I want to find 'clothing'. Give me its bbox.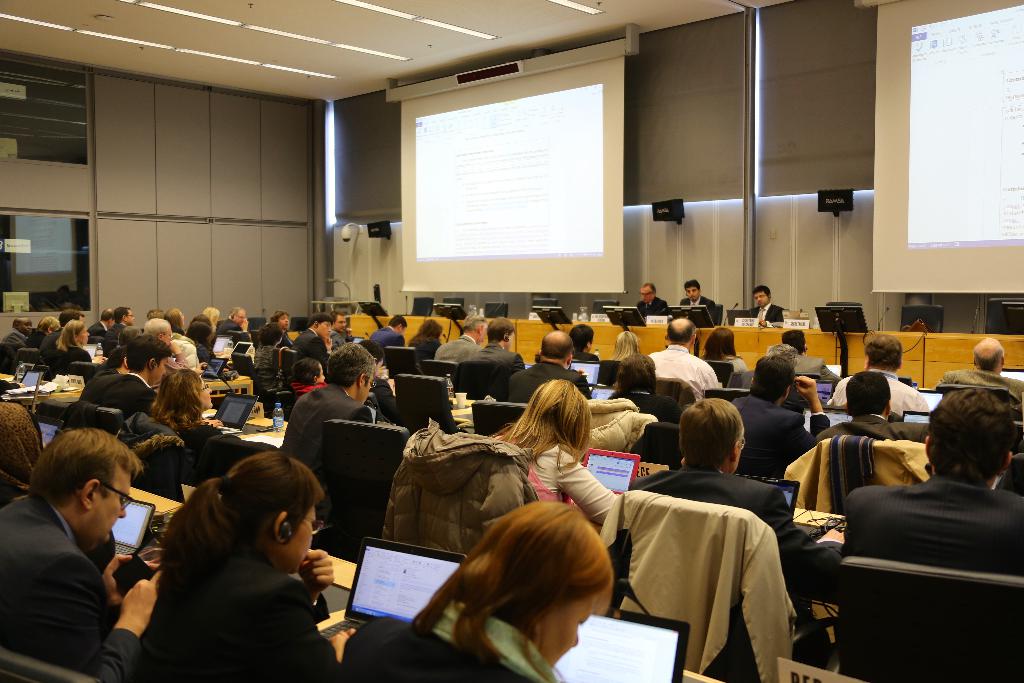
0:397:41:502.
